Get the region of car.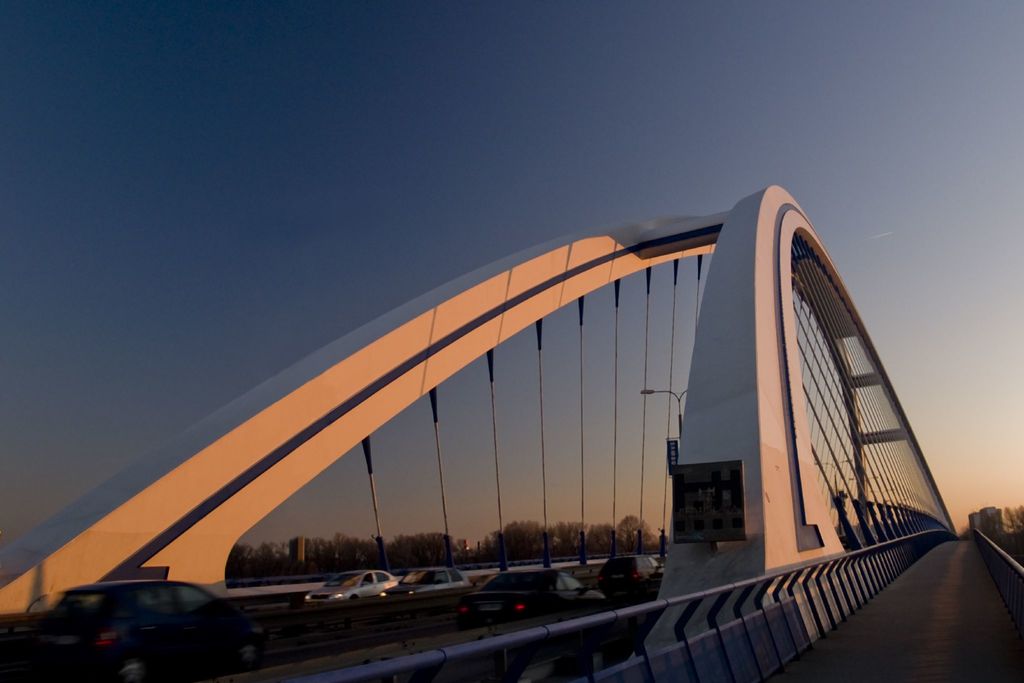
450,563,611,628.
